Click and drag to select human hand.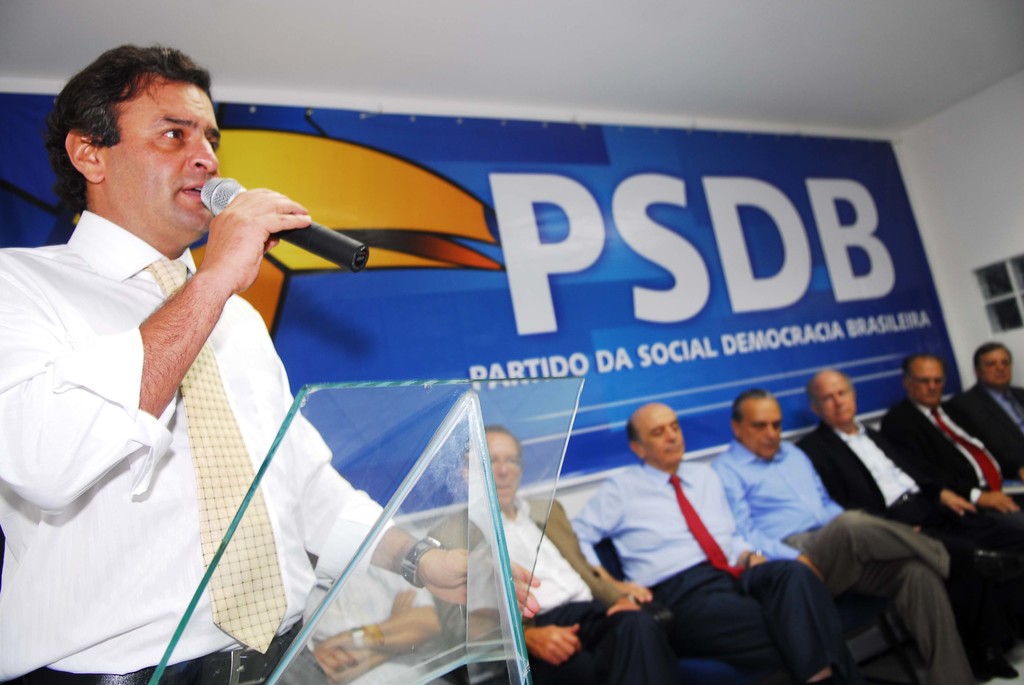
Selection: pyautogui.locateOnScreen(389, 587, 420, 617).
